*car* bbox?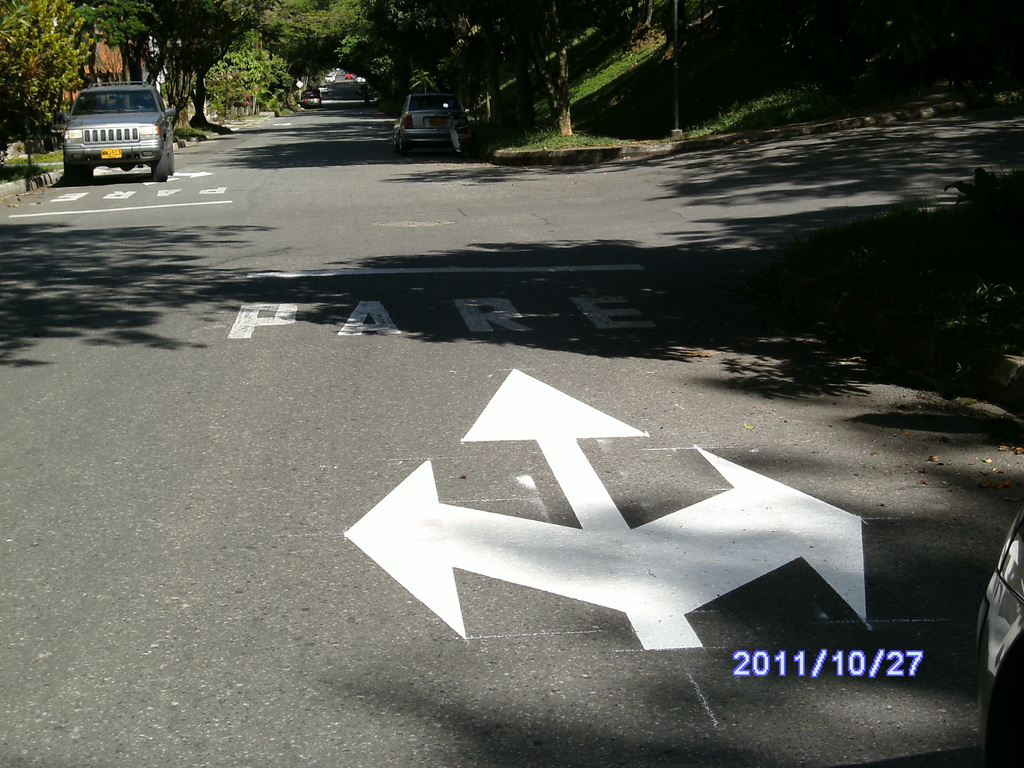
BBox(61, 79, 176, 181)
